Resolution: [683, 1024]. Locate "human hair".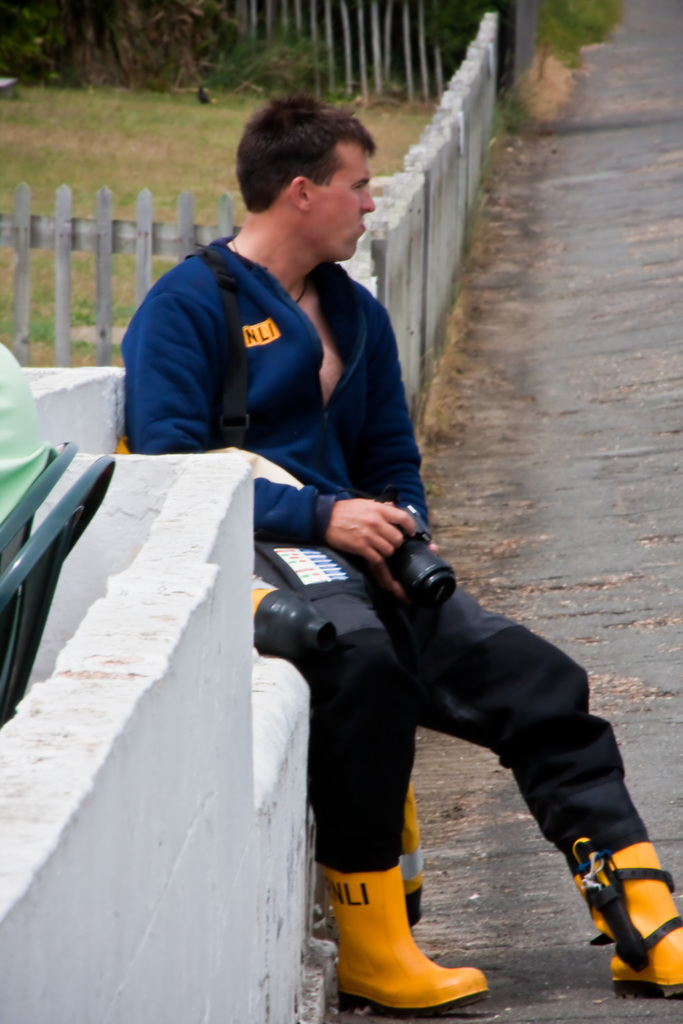
234,88,379,230.
